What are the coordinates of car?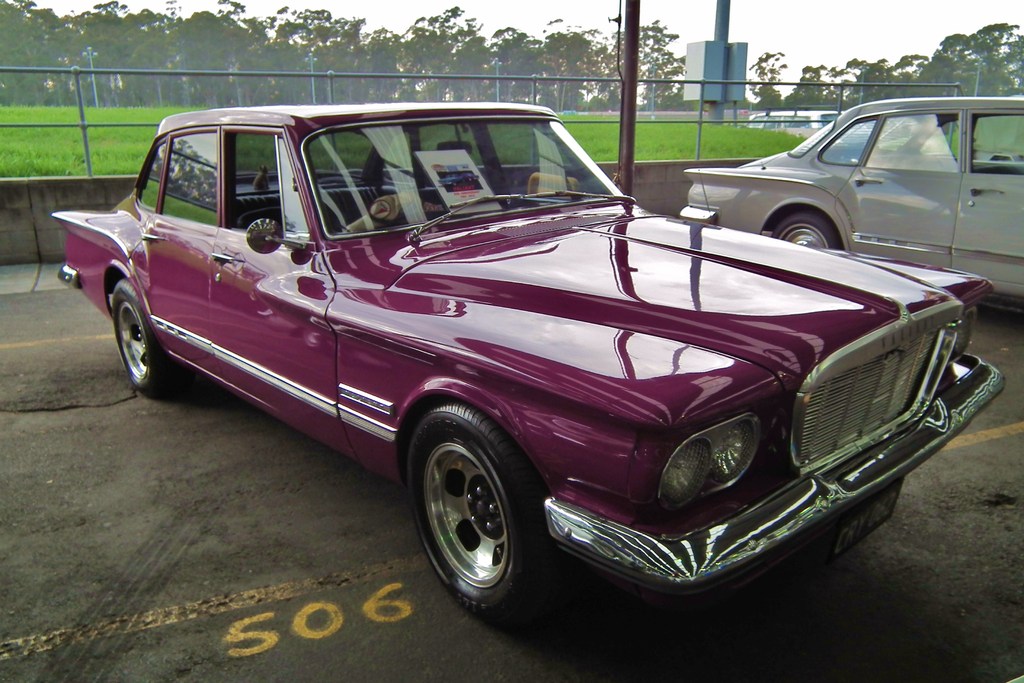
crop(742, 104, 840, 127).
